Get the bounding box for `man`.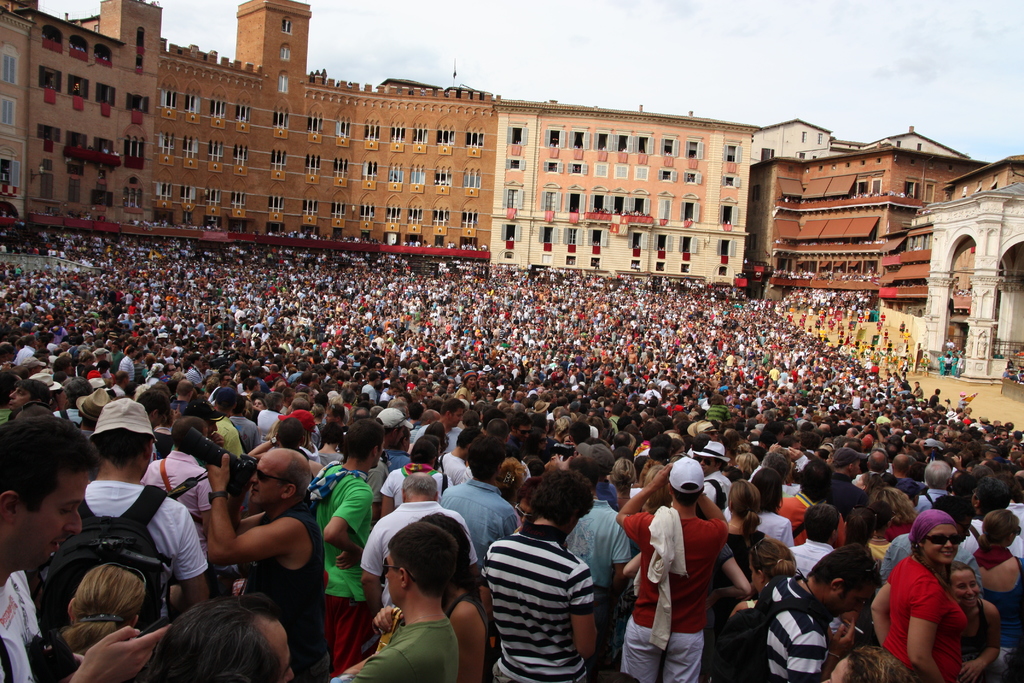
crop(505, 411, 534, 443).
